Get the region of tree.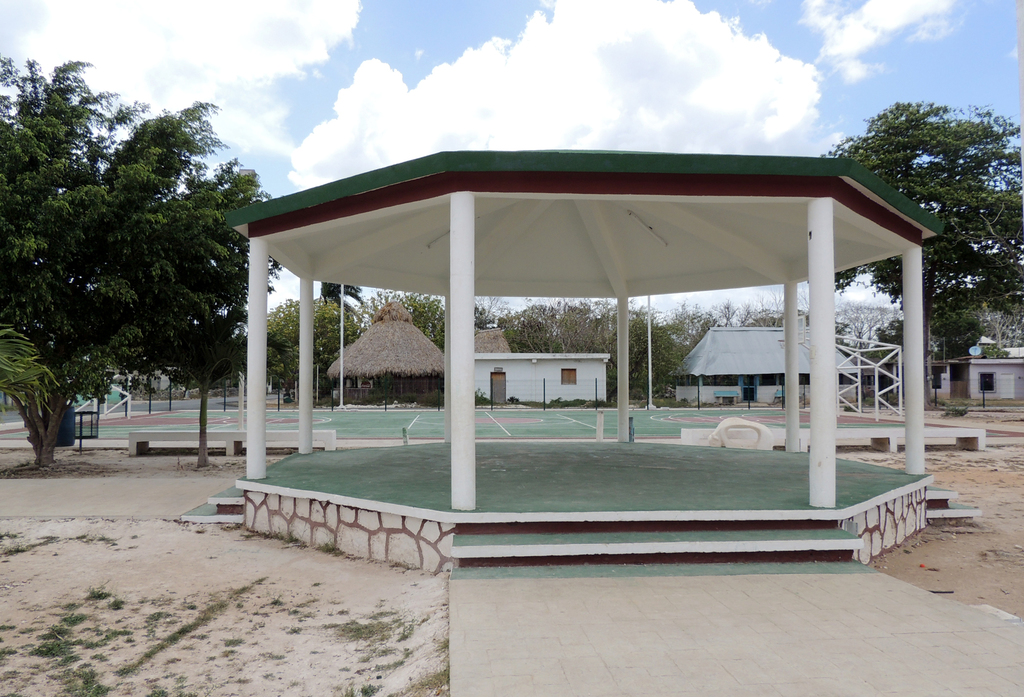
[x1=0, y1=54, x2=276, y2=470].
